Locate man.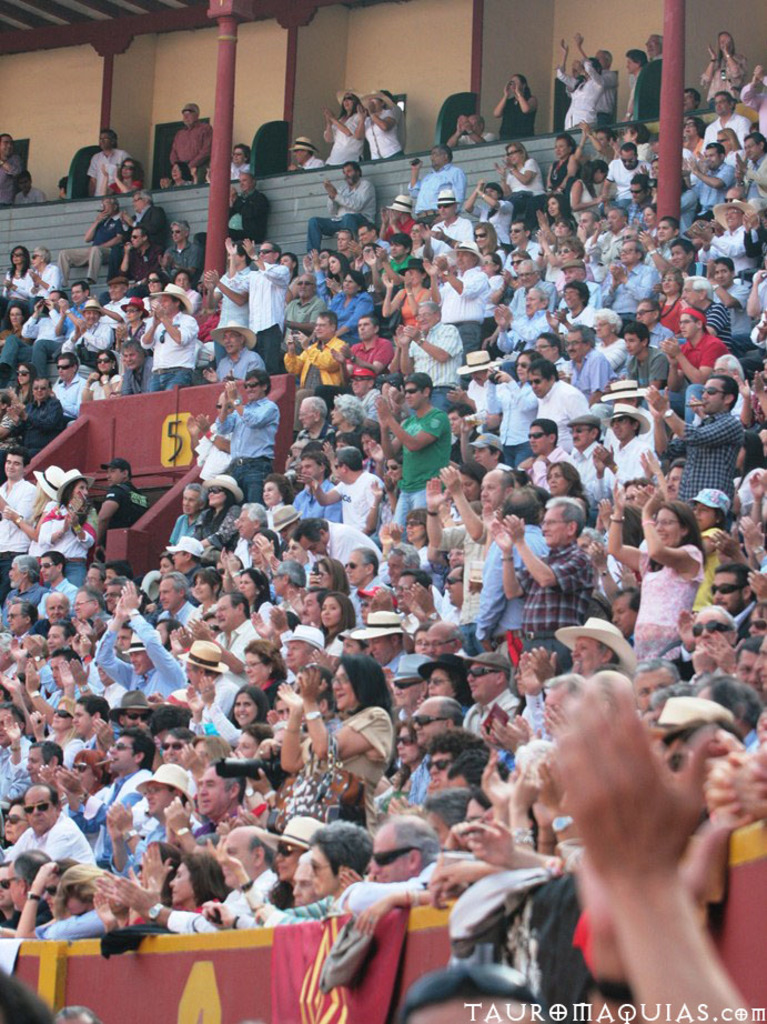
Bounding box: box(599, 141, 648, 213).
